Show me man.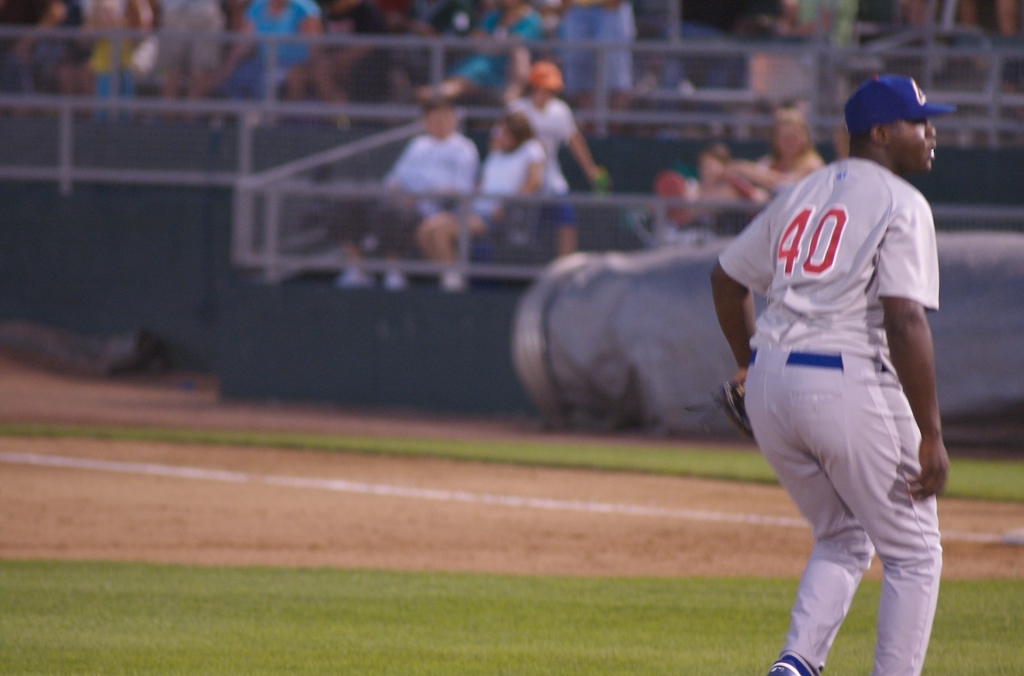
man is here: {"left": 698, "top": 53, "right": 948, "bottom": 673}.
